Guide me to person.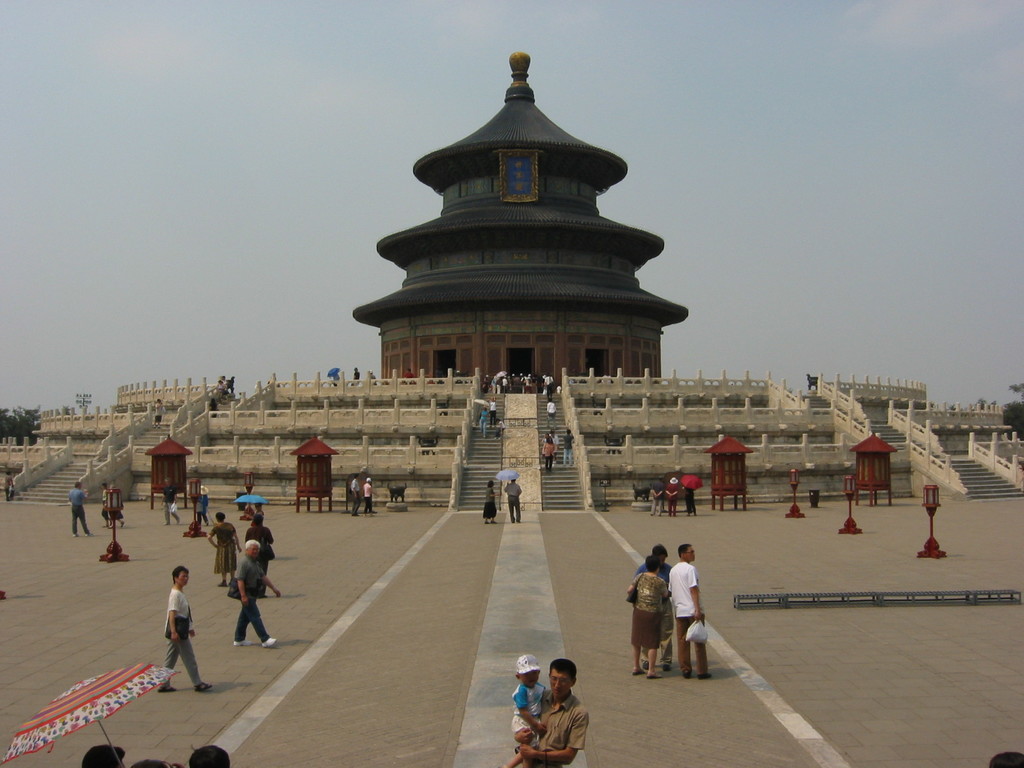
Guidance: box(496, 420, 505, 437).
